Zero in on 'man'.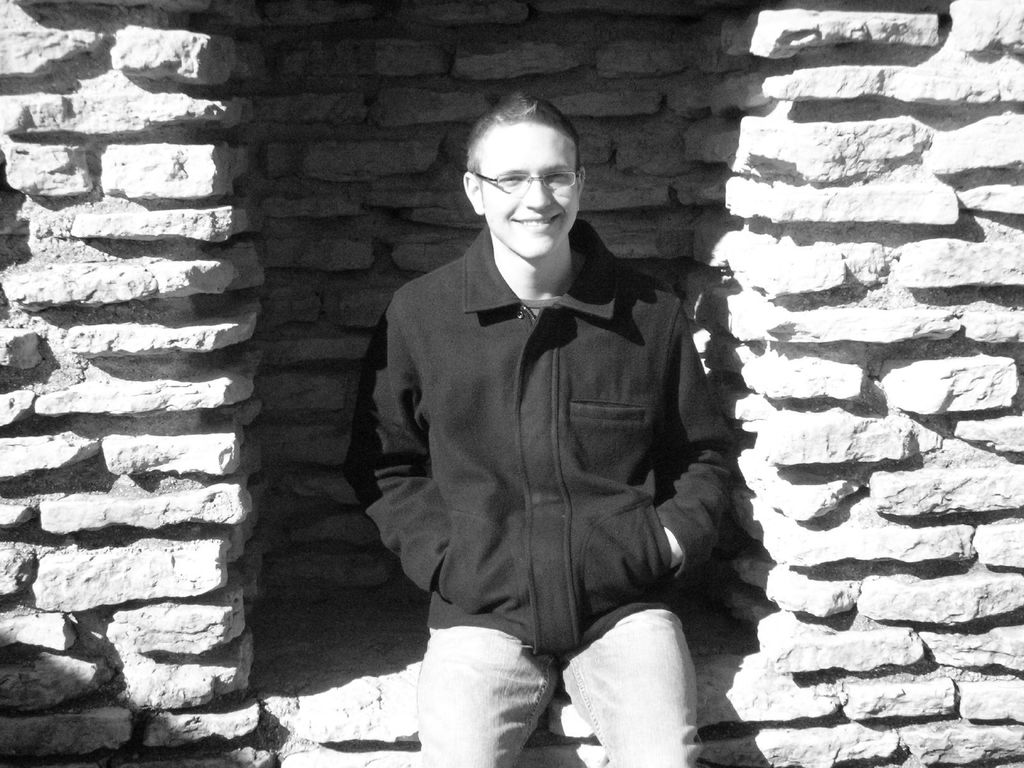
Zeroed in: Rect(339, 78, 728, 750).
